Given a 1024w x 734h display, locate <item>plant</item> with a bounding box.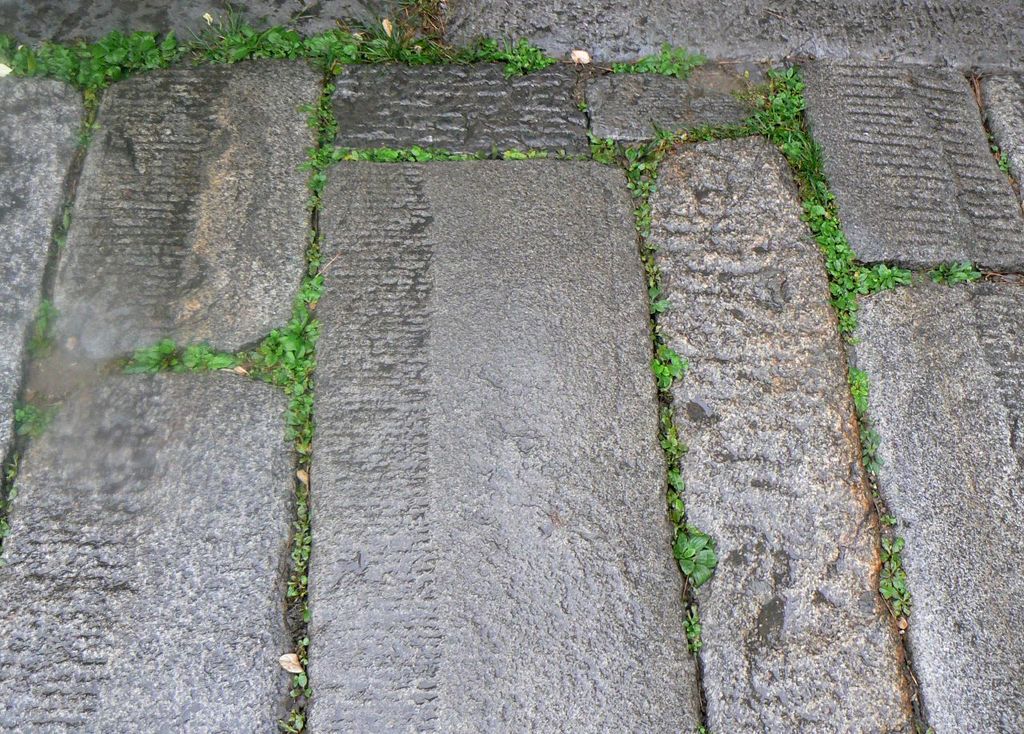
Located: [left=588, top=129, right=616, bottom=163].
